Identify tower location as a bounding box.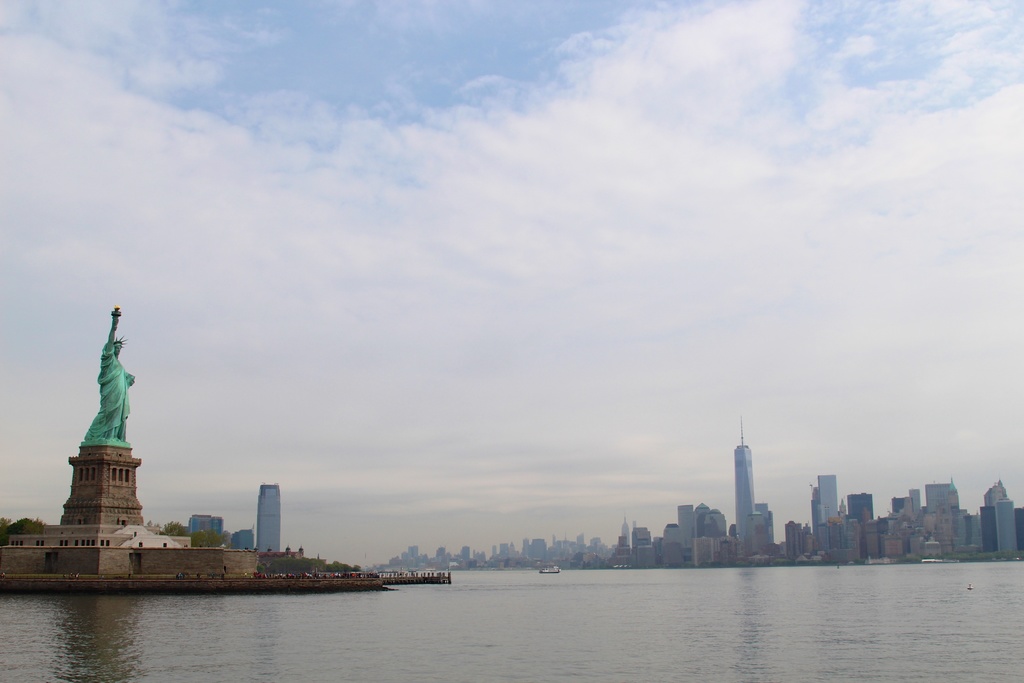
991:502:1017:549.
